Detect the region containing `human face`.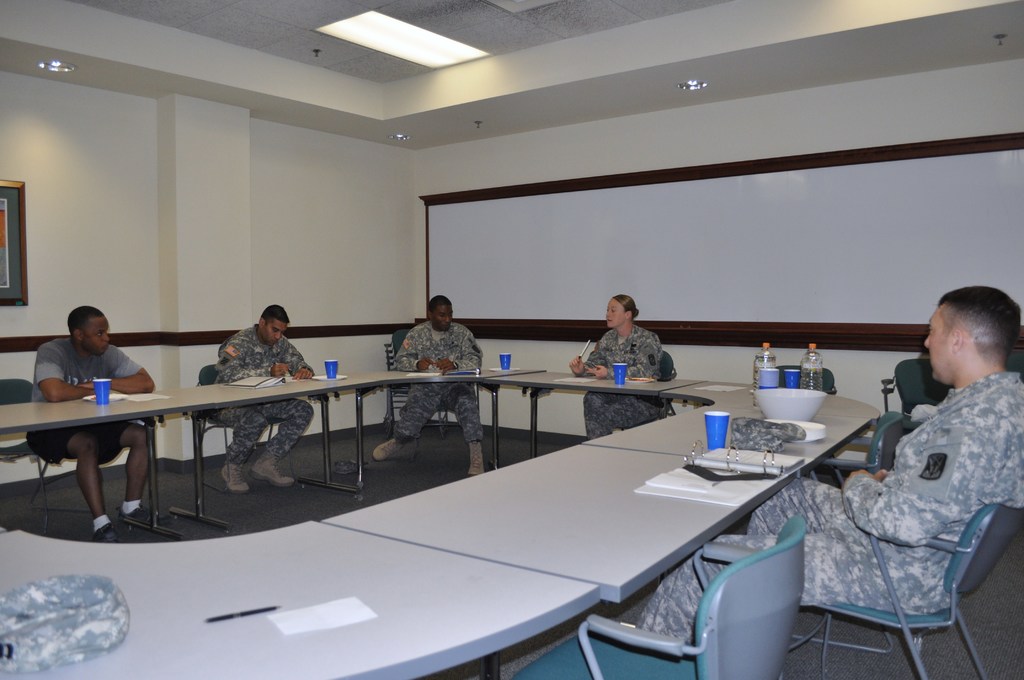
<box>435,306,454,330</box>.
